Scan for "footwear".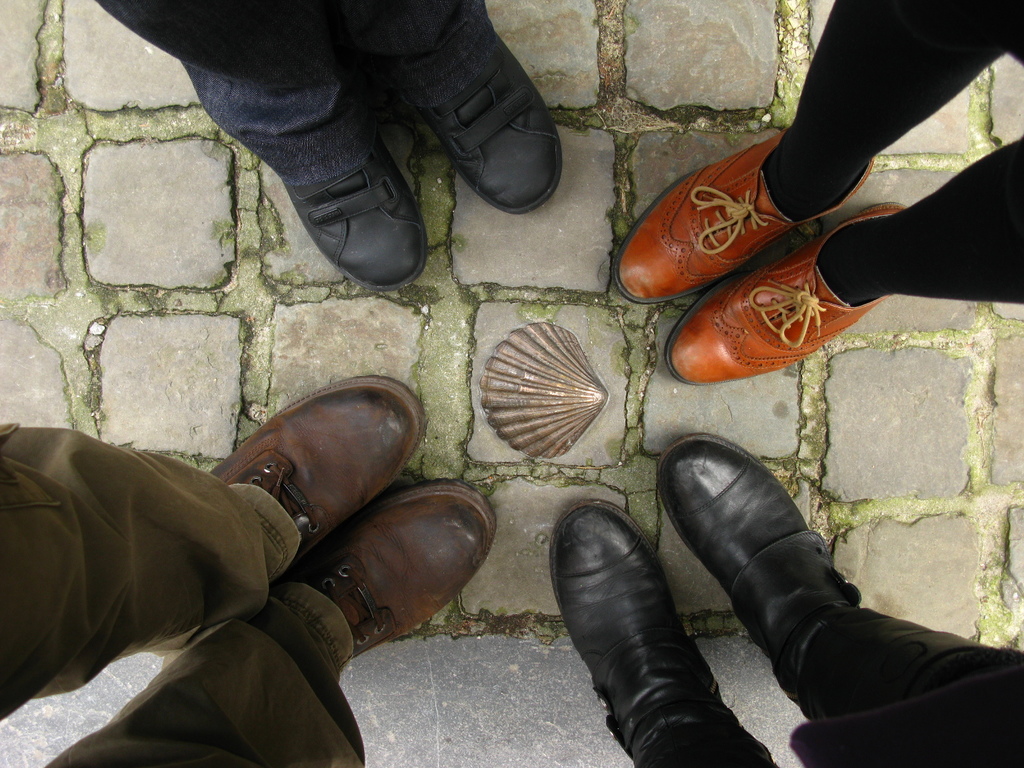
Scan result: <bbox>281, 138, 425, 294</bbox>.
